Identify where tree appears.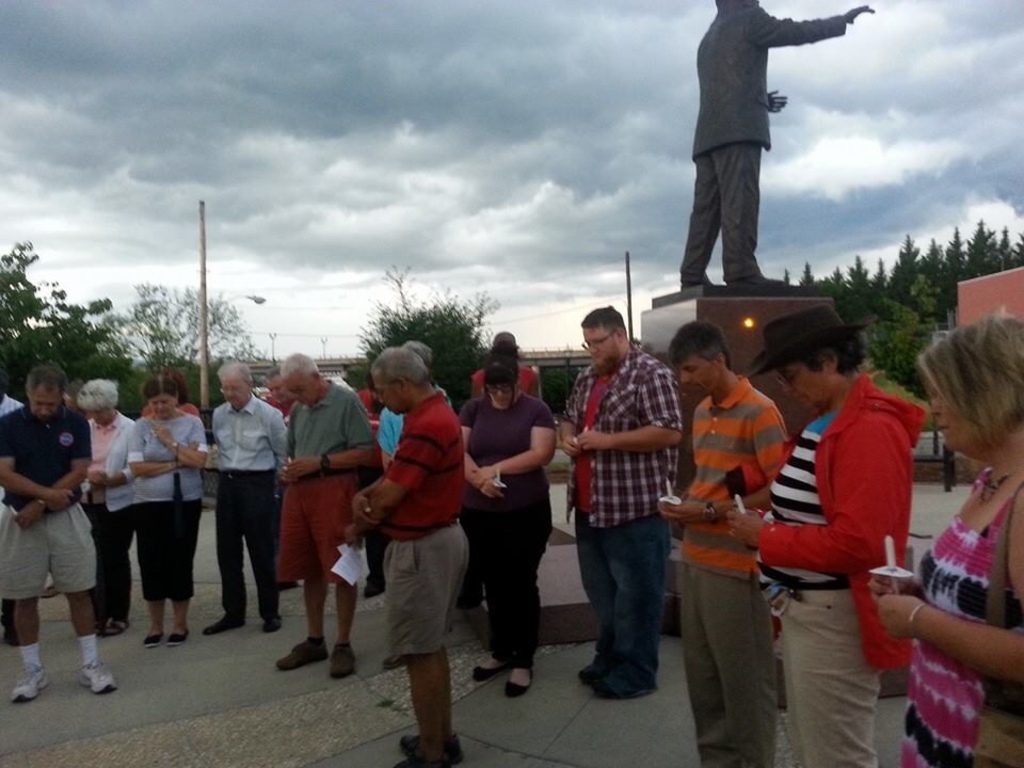
Appears at (x1=347, y1=291, x2=509, y2=421).
